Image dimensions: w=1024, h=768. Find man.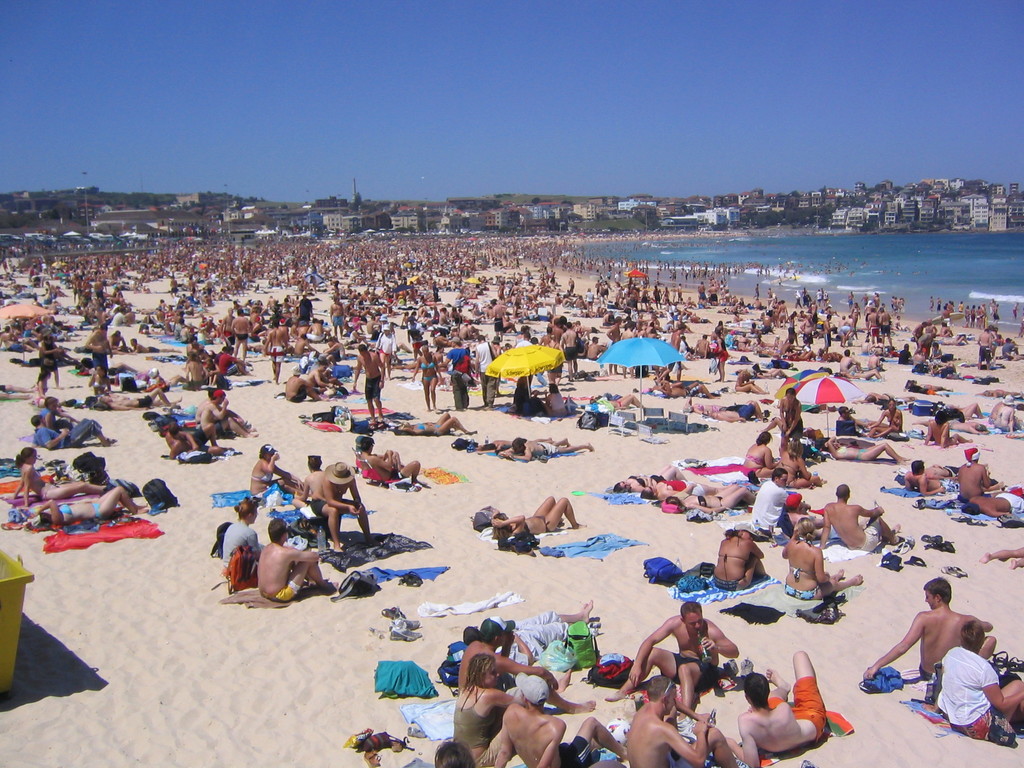
605/320/624/376.
